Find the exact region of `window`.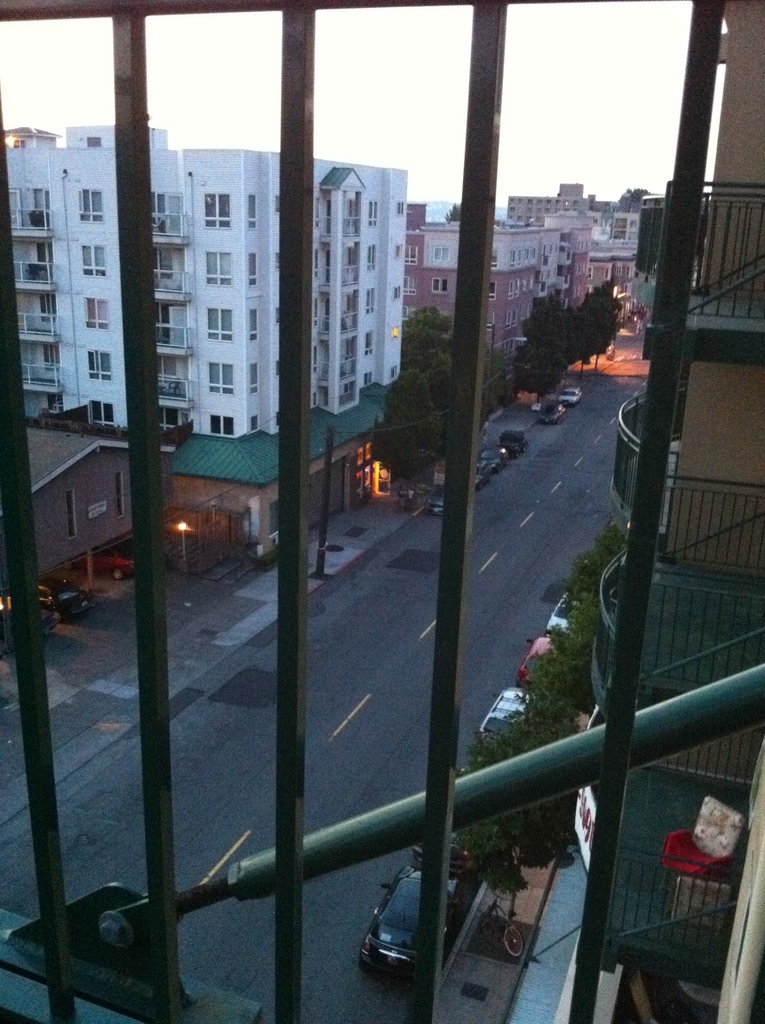
Exact region: [left=253, top=364, right=262, bottom=391].
